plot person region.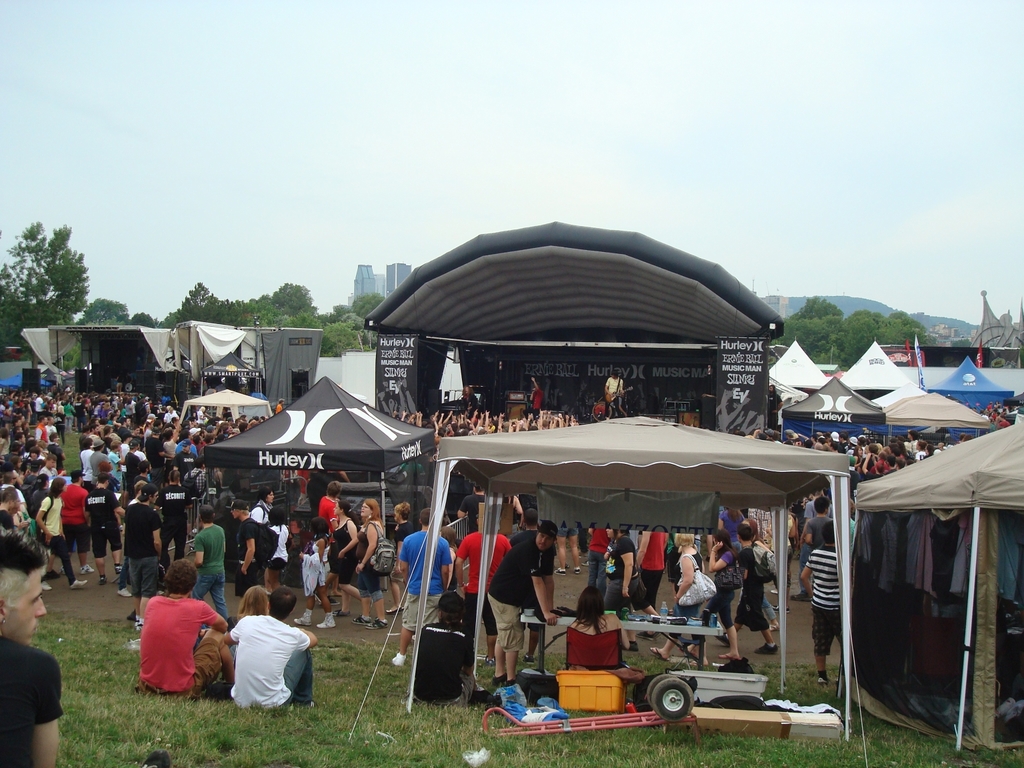
Plotted at 141,559,235,691.
